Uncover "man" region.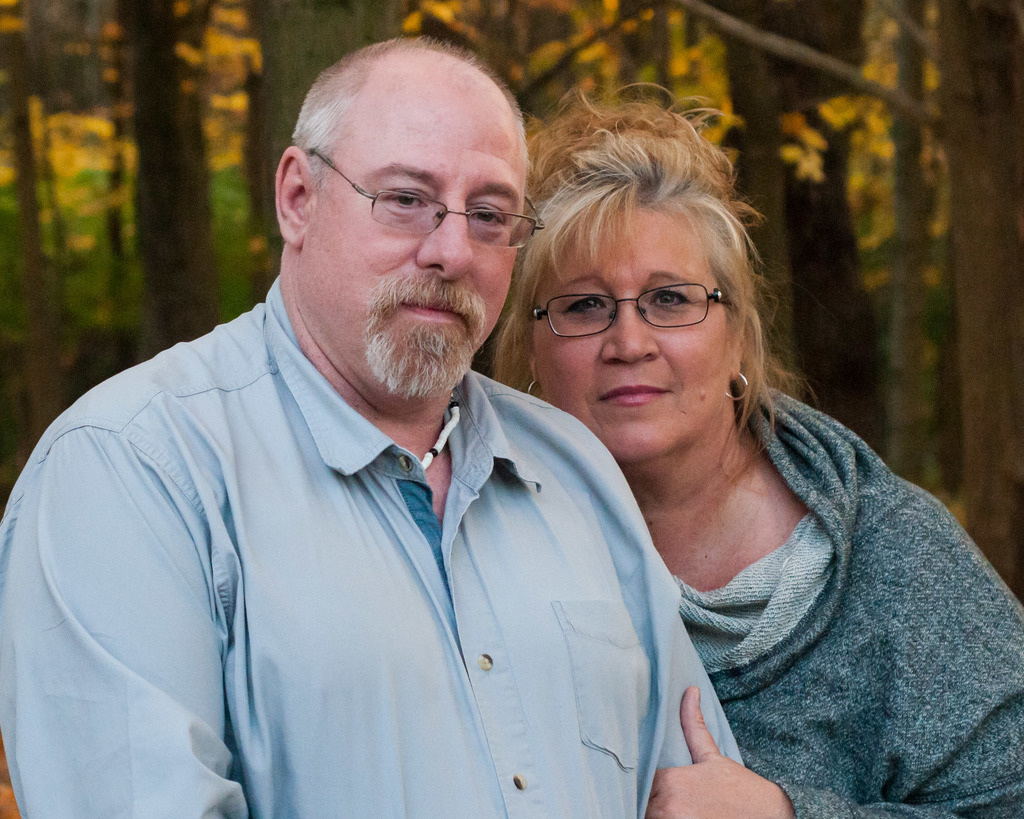
Uncovered: 0,26,741,818.
